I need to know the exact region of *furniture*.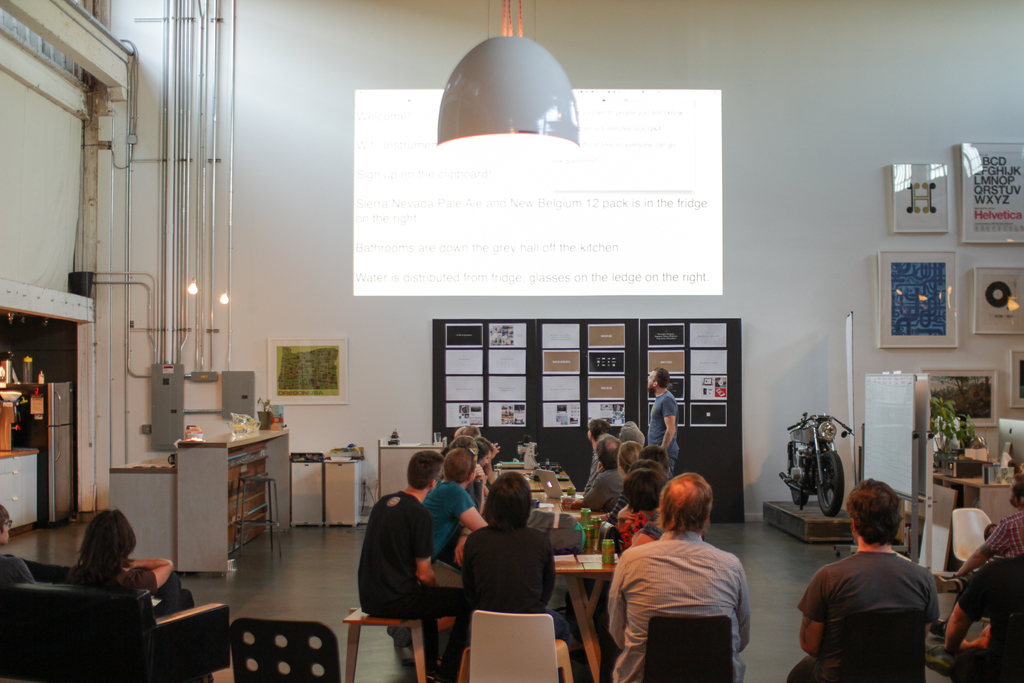
Region: crop(483, 456, 634, 682).
